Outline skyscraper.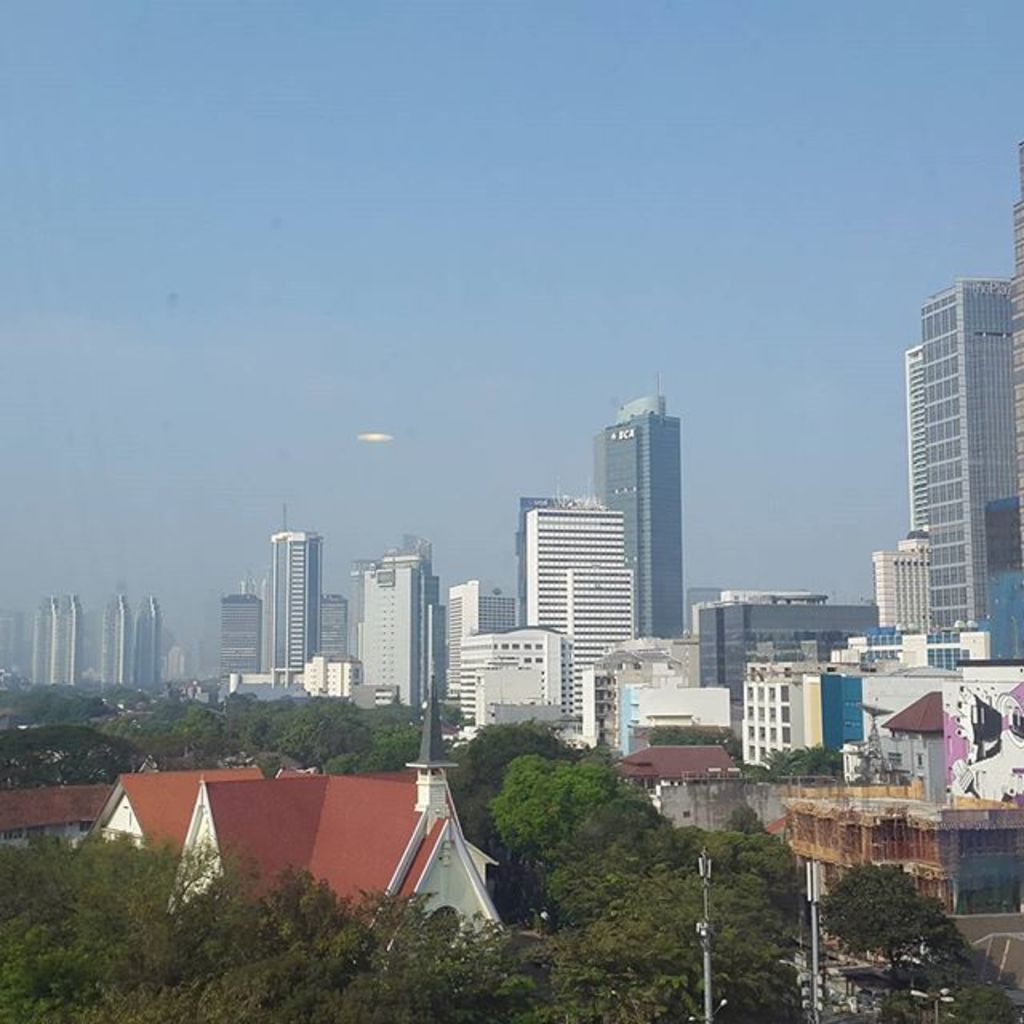
Outline: [453,621,581,741].
